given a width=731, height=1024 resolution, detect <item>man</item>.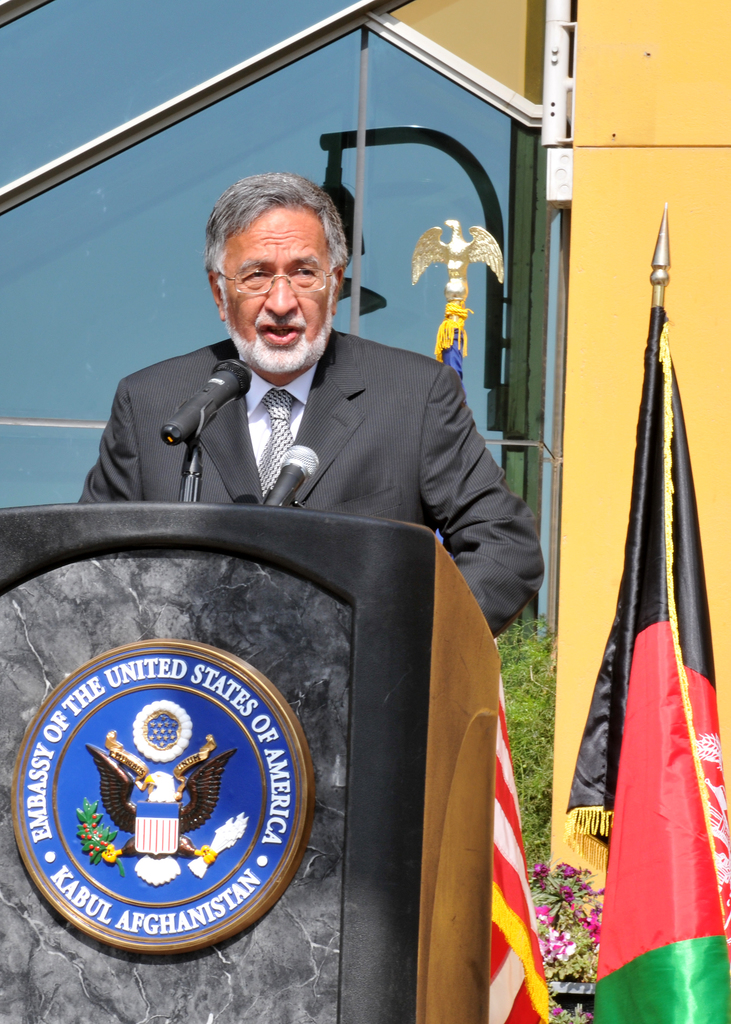
59/199/533/604.
